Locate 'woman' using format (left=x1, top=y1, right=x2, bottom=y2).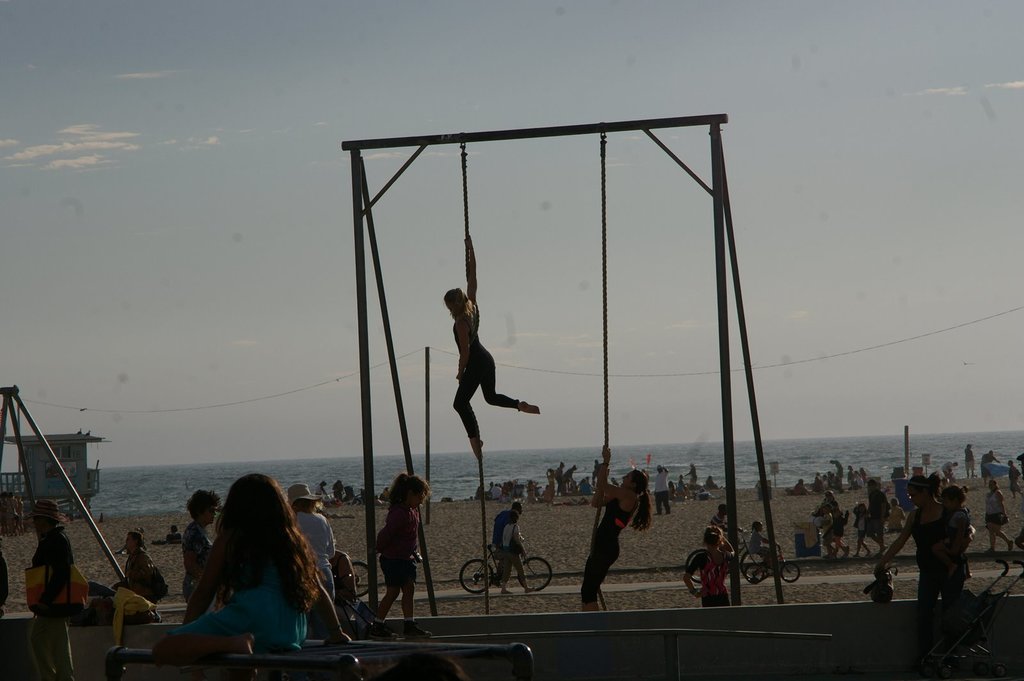
(left=578, top=443, right=658, bottom=614).
